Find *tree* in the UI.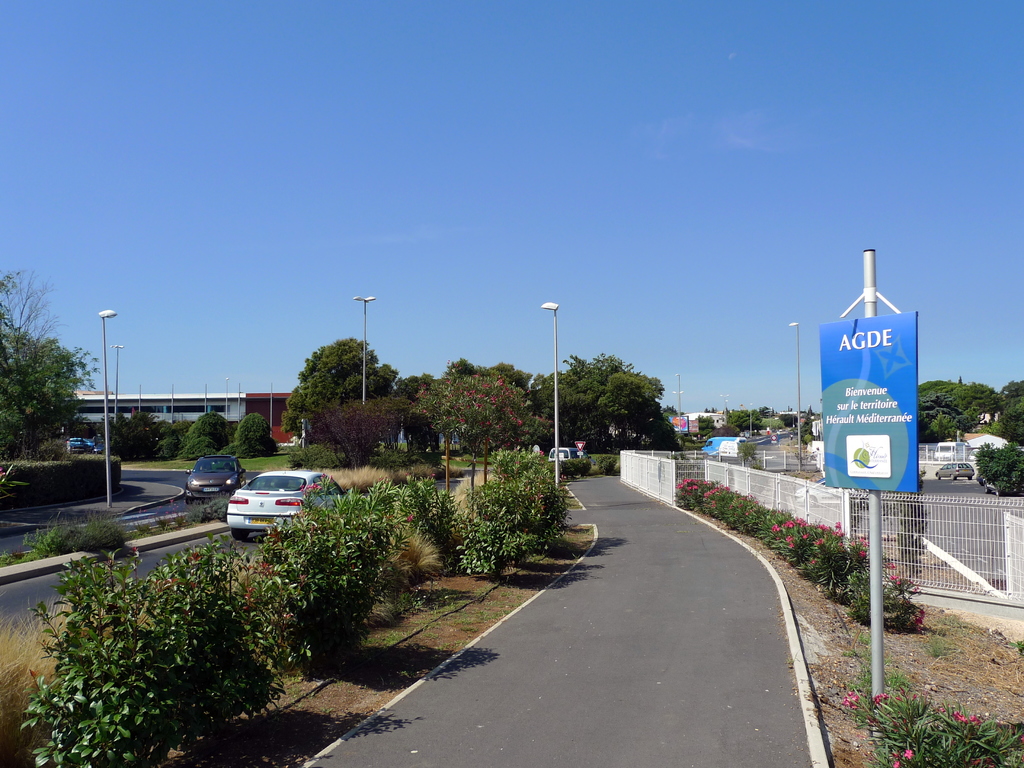
UI element at 0:263:75:369.
